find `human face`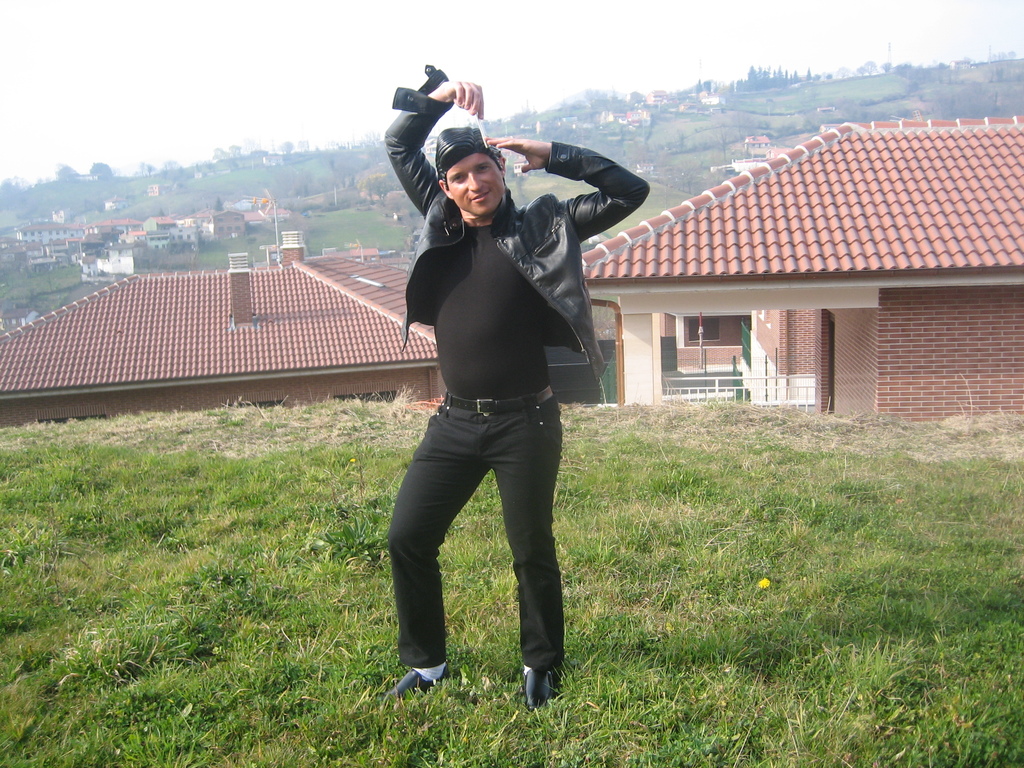
{"x1": 449, "y1": 150, "x2": 506, "y2": 212}
